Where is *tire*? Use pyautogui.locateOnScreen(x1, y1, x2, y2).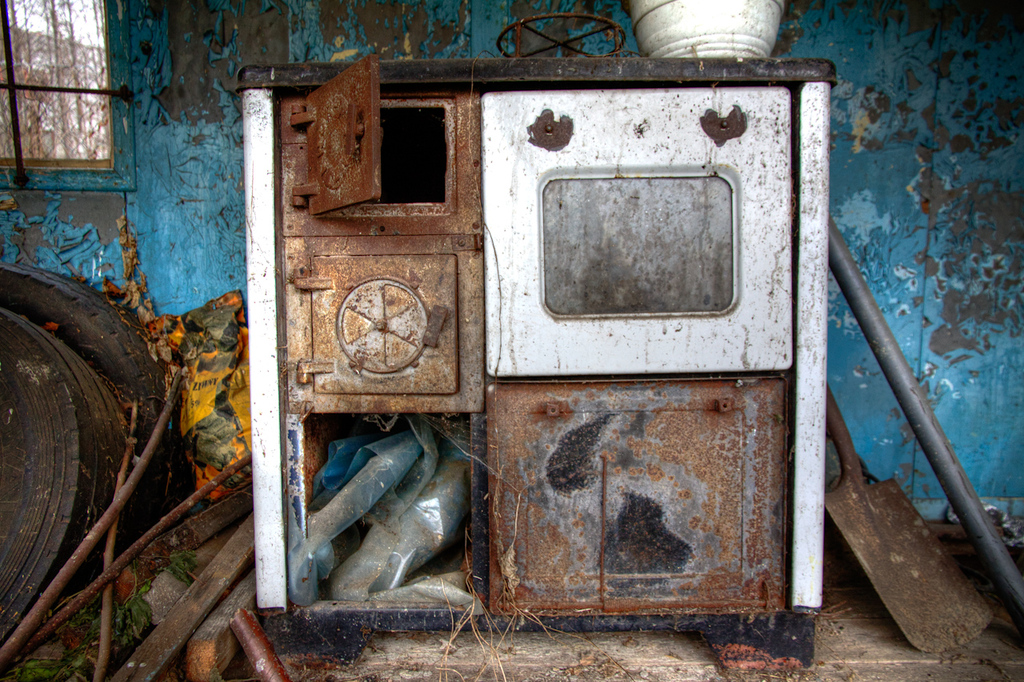
pyautogui.locateOnScreen(0, 303, 133, 665).
